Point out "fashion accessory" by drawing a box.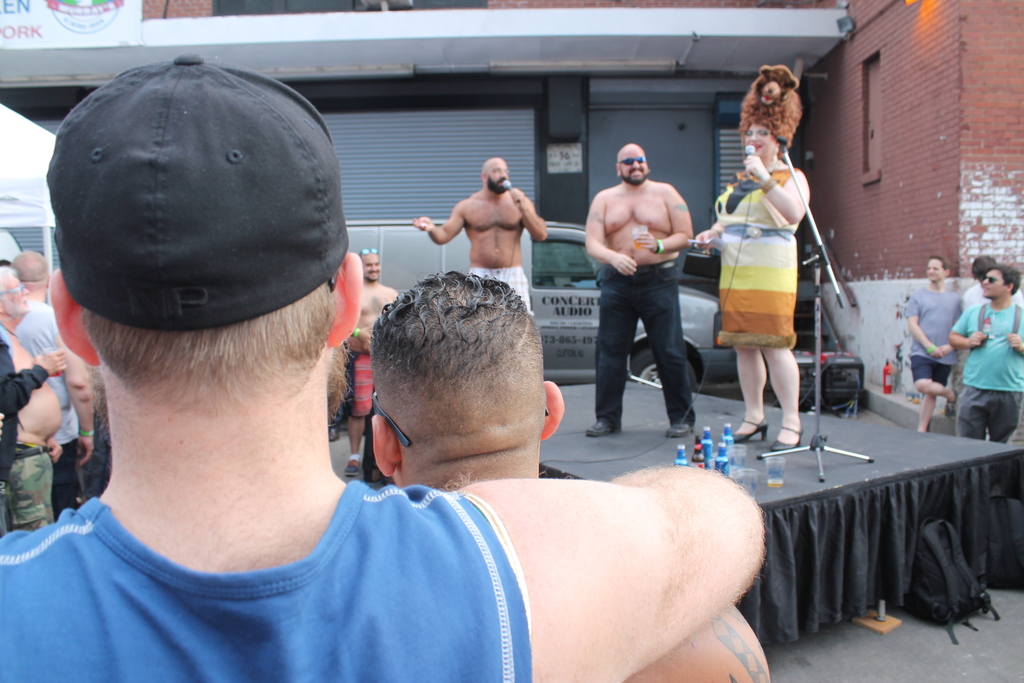
<region>664, 418, 696, 440</region>.
